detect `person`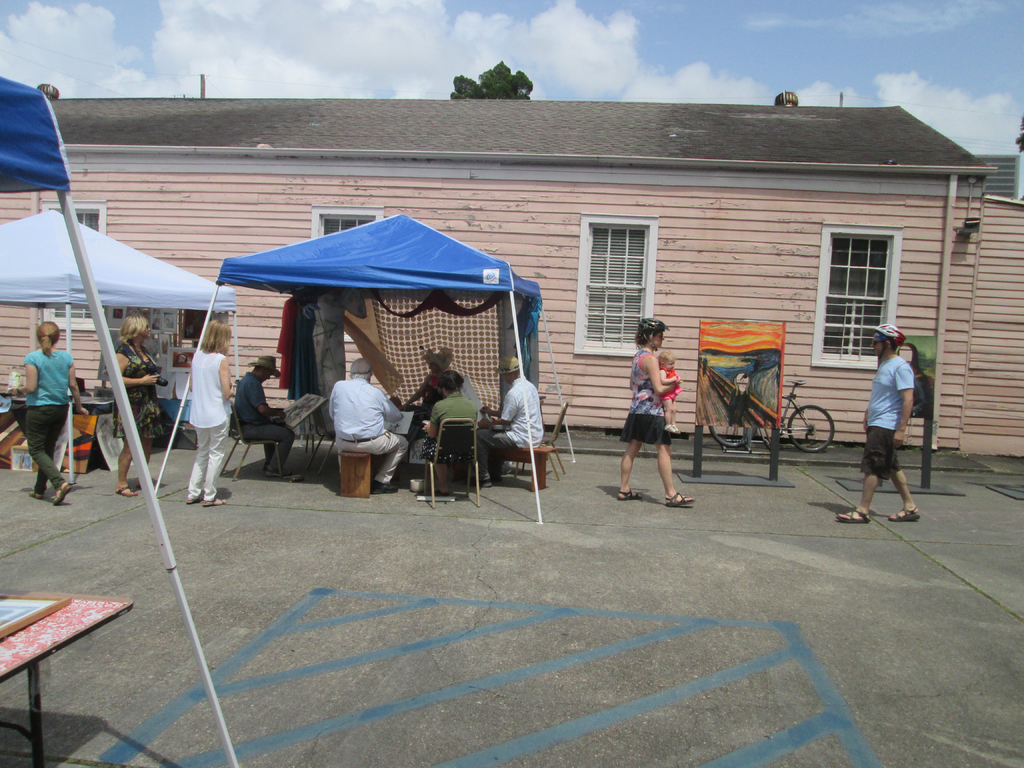
<box>395,342,478,484</box>
